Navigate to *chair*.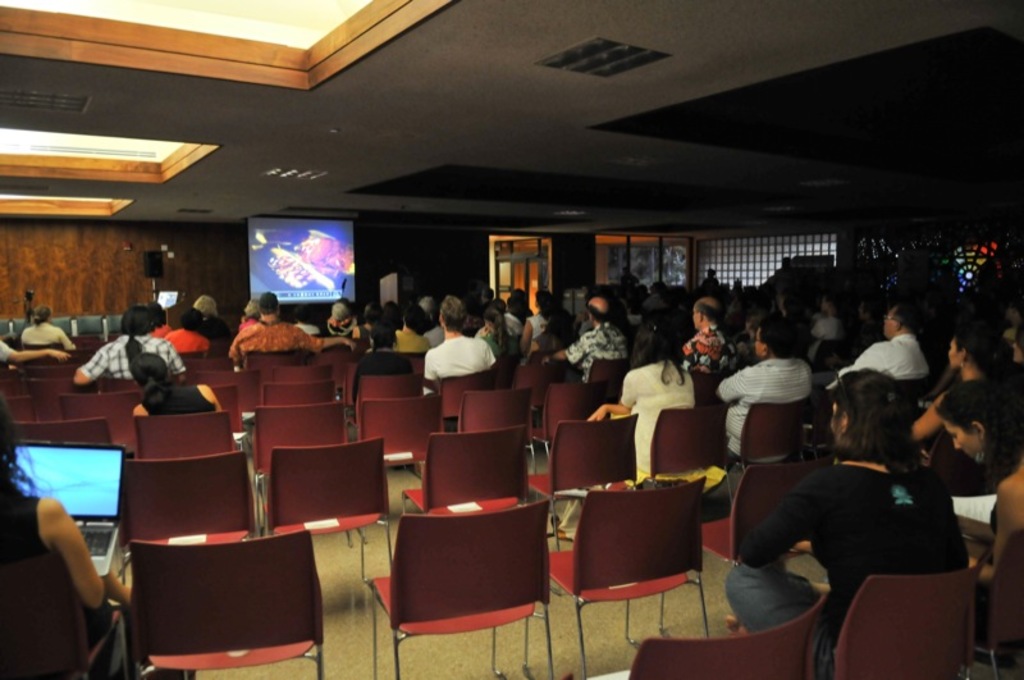
Navigation target: crop(191, 383, 256, 448).
